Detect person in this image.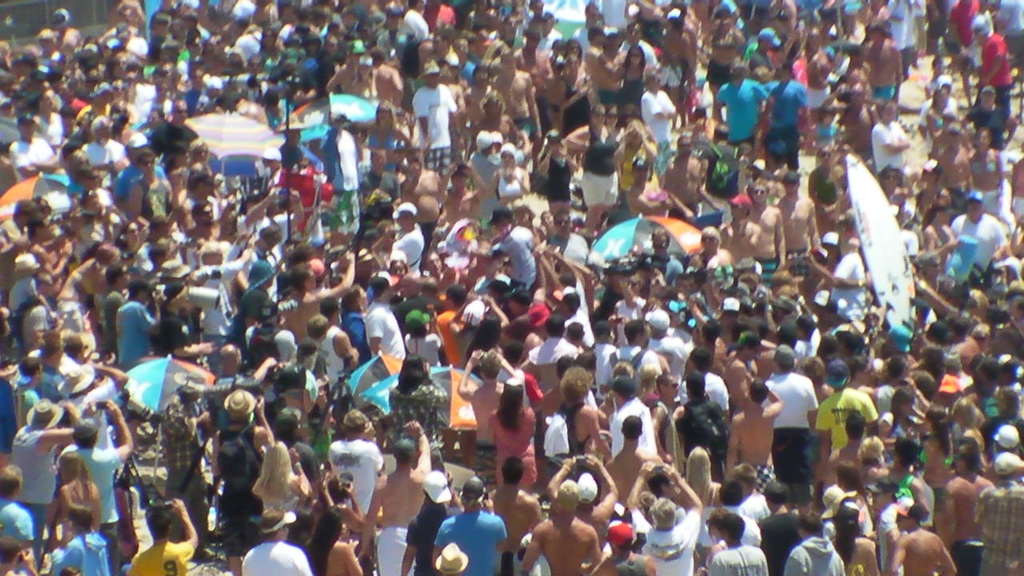
Detection: detection(124, 498, 198, 575).
